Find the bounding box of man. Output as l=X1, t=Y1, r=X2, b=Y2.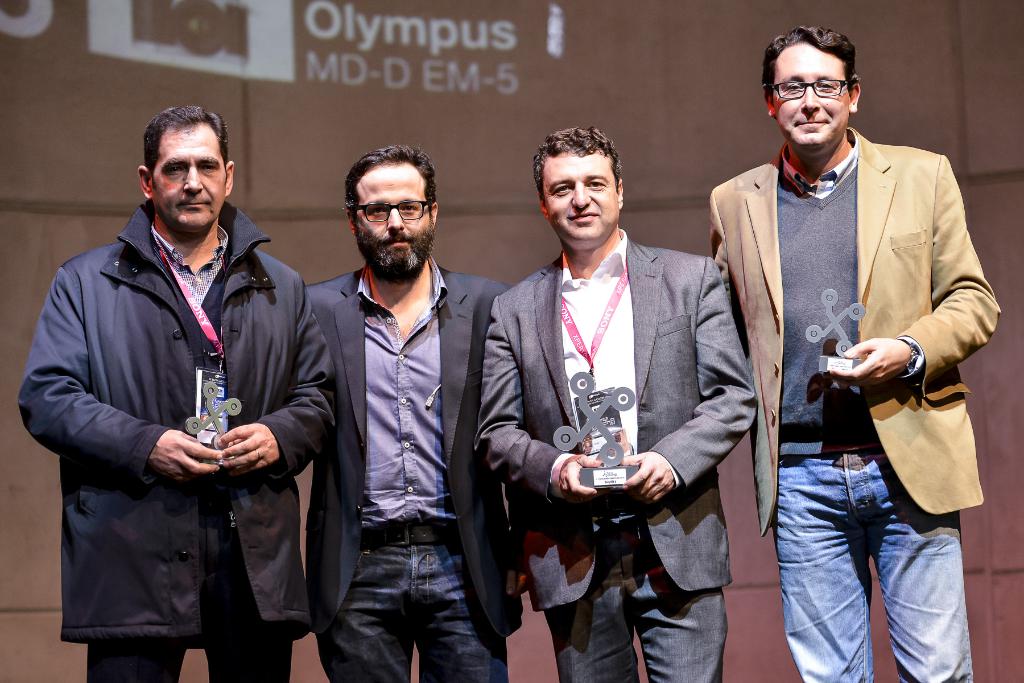
l=18, t=104, r=335, b=682.
